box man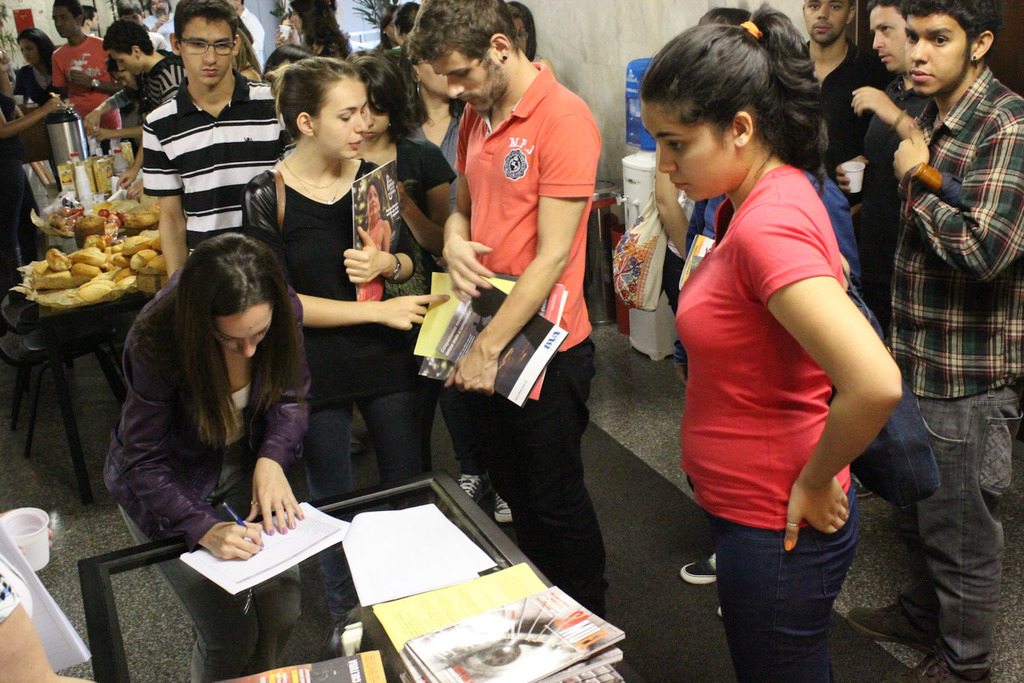
locate(890, 0, 1023, 682)
